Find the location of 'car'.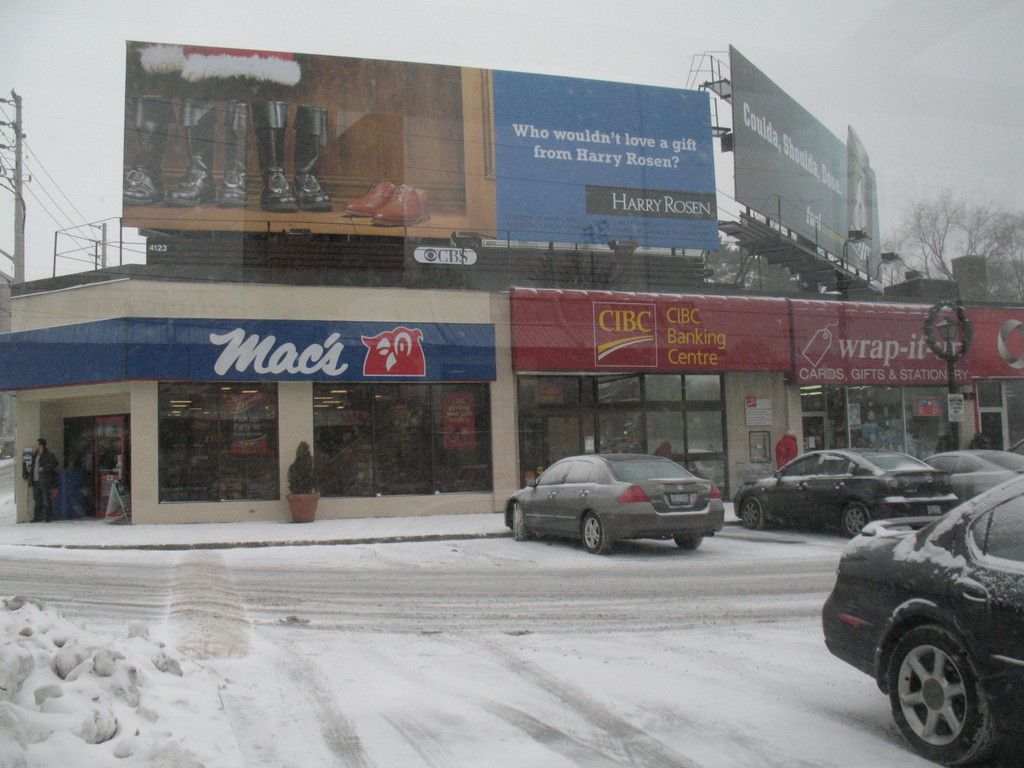
Location: [819,471,1023,767].
